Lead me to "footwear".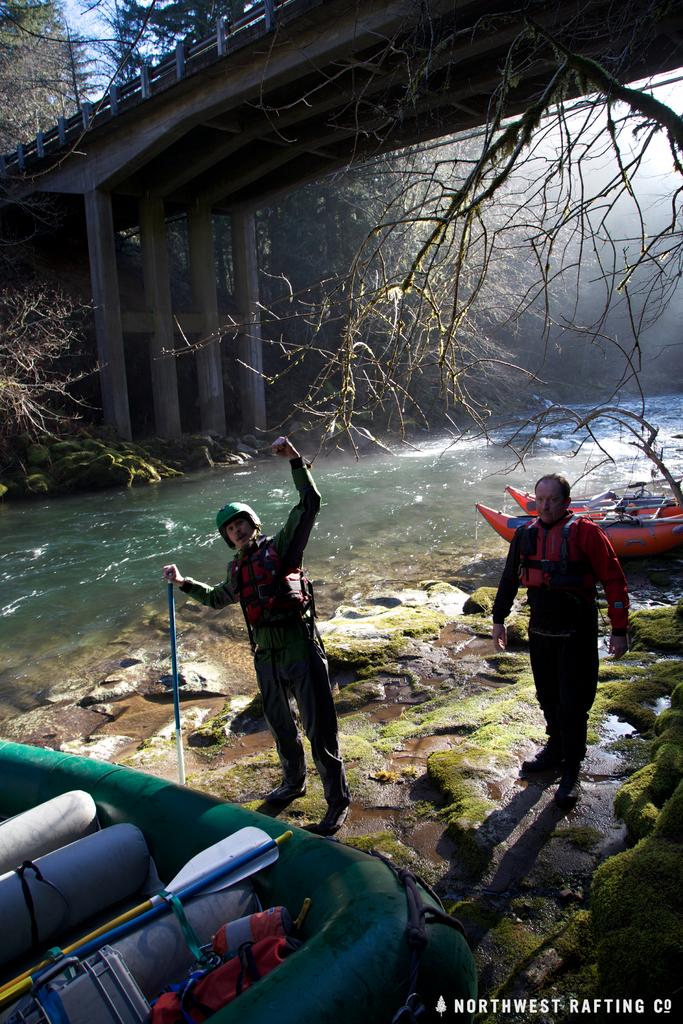
Lead to {"left": 318, "top": 804, "right": 351, "bottom": 836}.
